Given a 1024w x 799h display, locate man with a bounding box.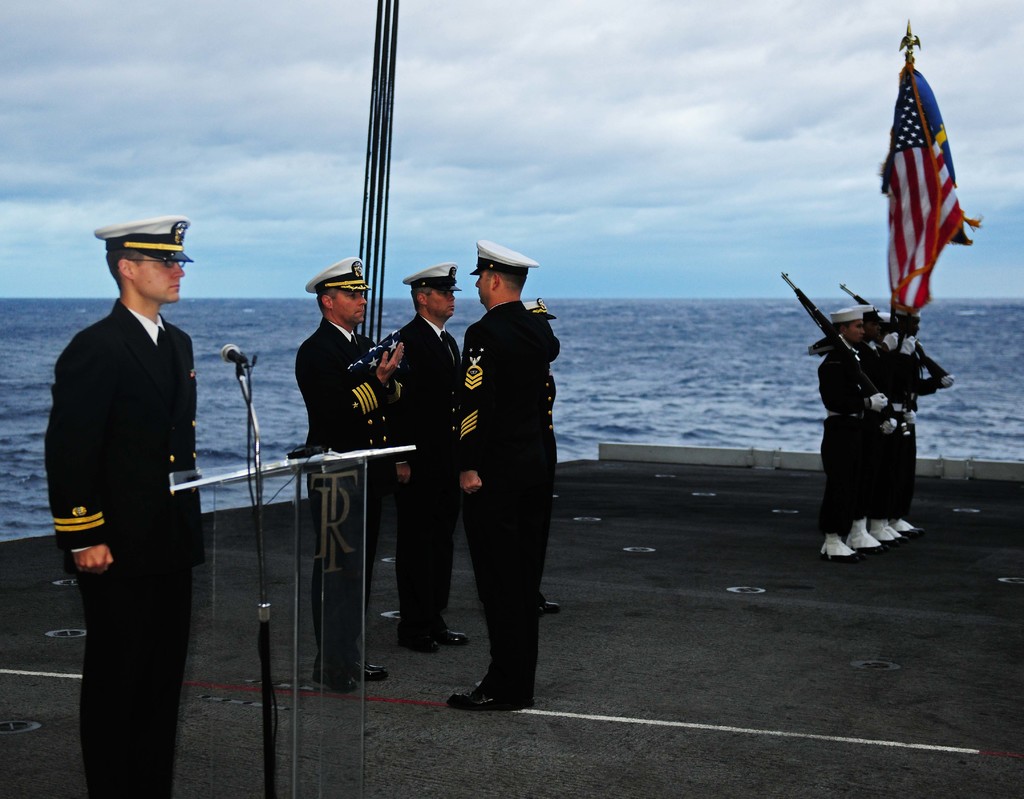
Located: rect(455, 237, 552, 711).
